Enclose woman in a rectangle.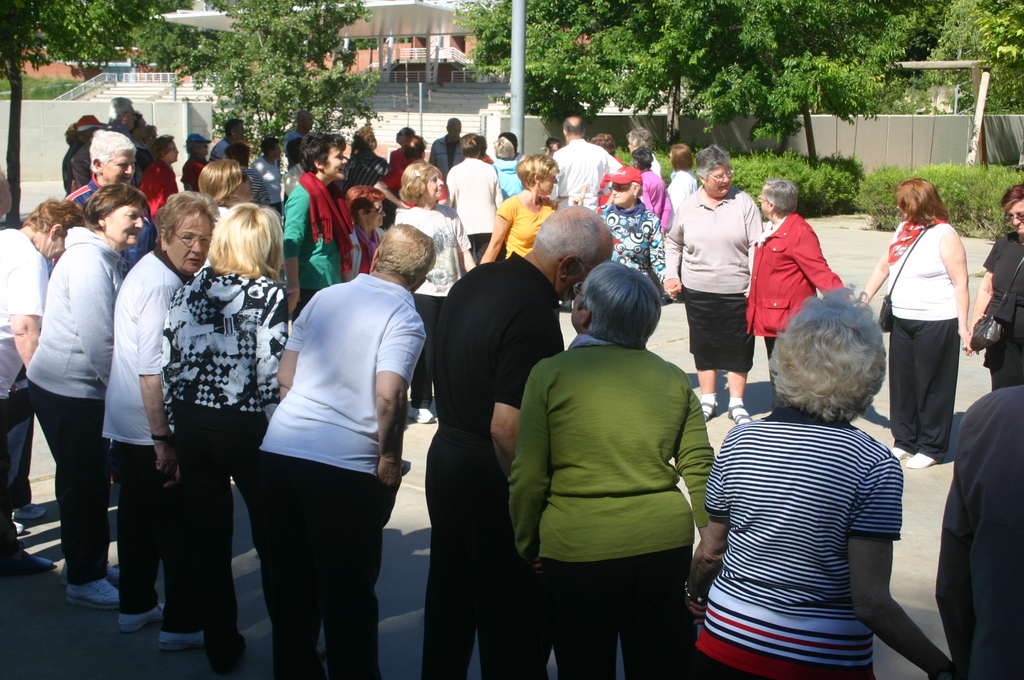
left=740, top=174, right=852, bottom=363.
